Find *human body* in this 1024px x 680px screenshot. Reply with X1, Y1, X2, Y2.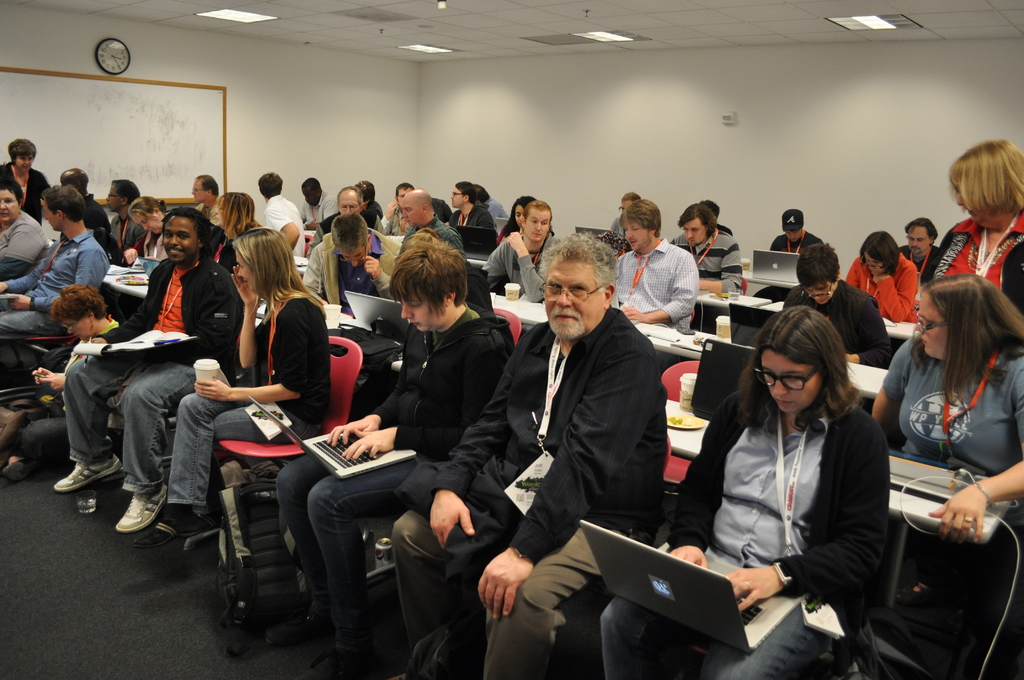
268, 202, 308, 252.
